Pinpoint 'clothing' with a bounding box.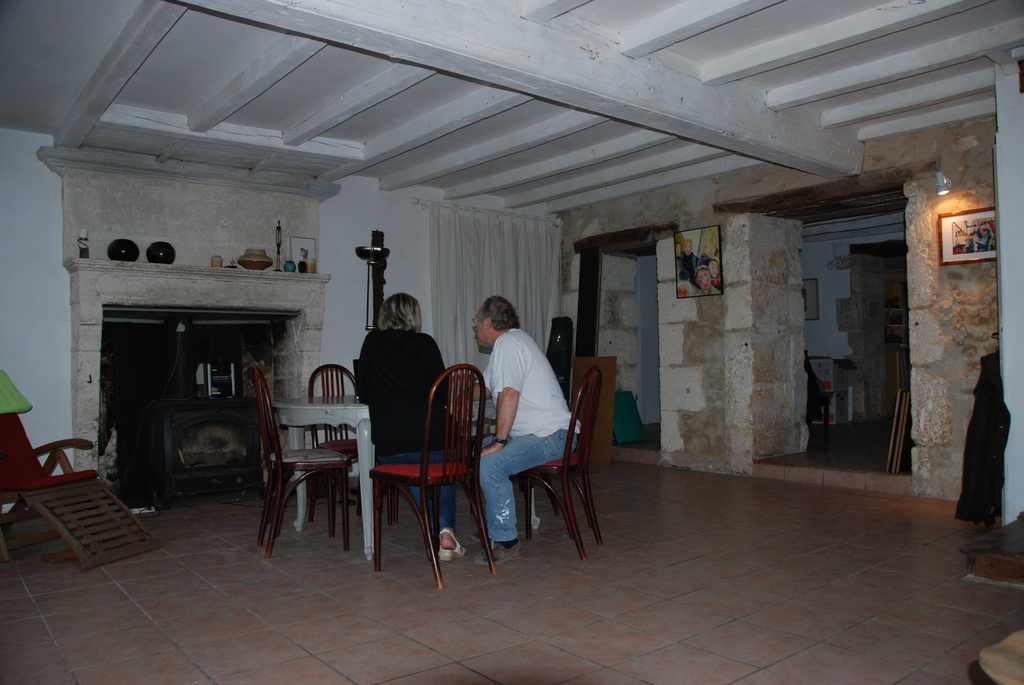
470,326,582,547.
